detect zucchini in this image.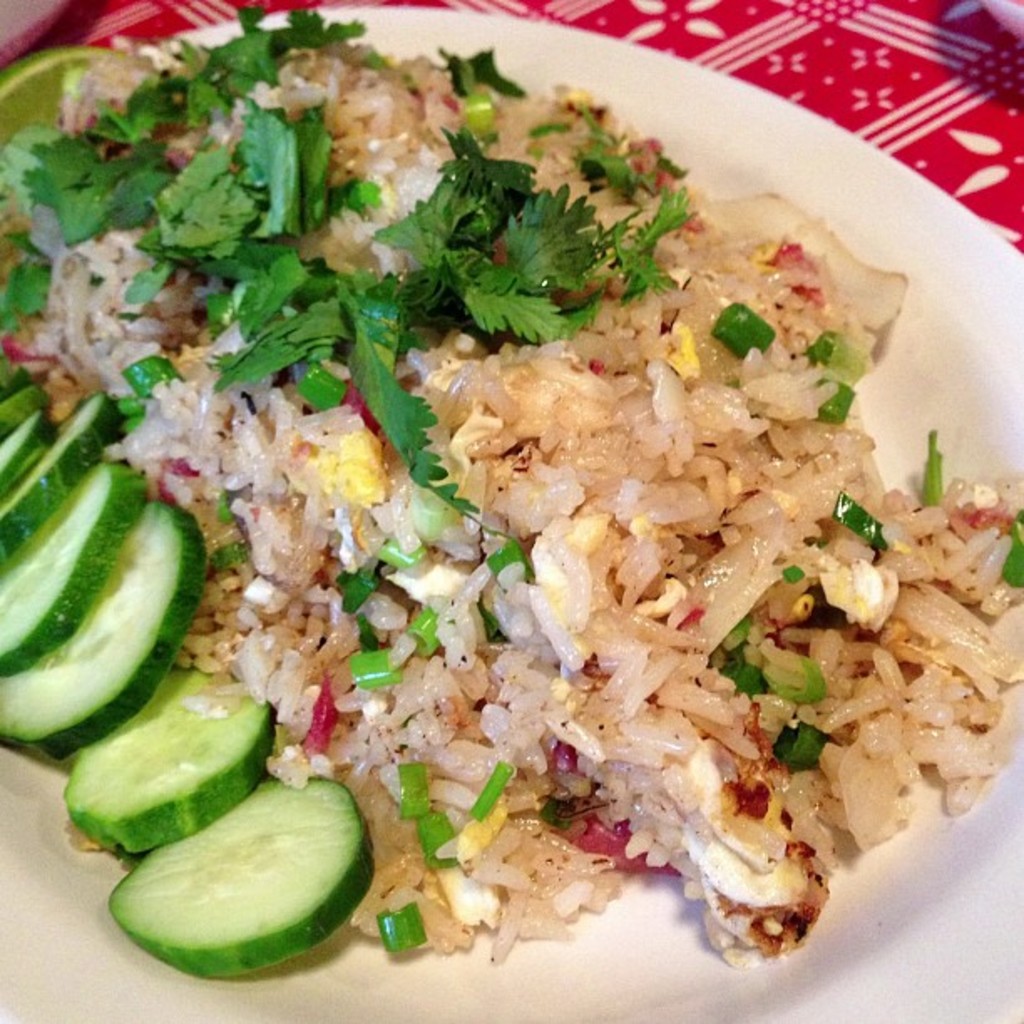
Detection: BBox(0, 495, 216, 761).
